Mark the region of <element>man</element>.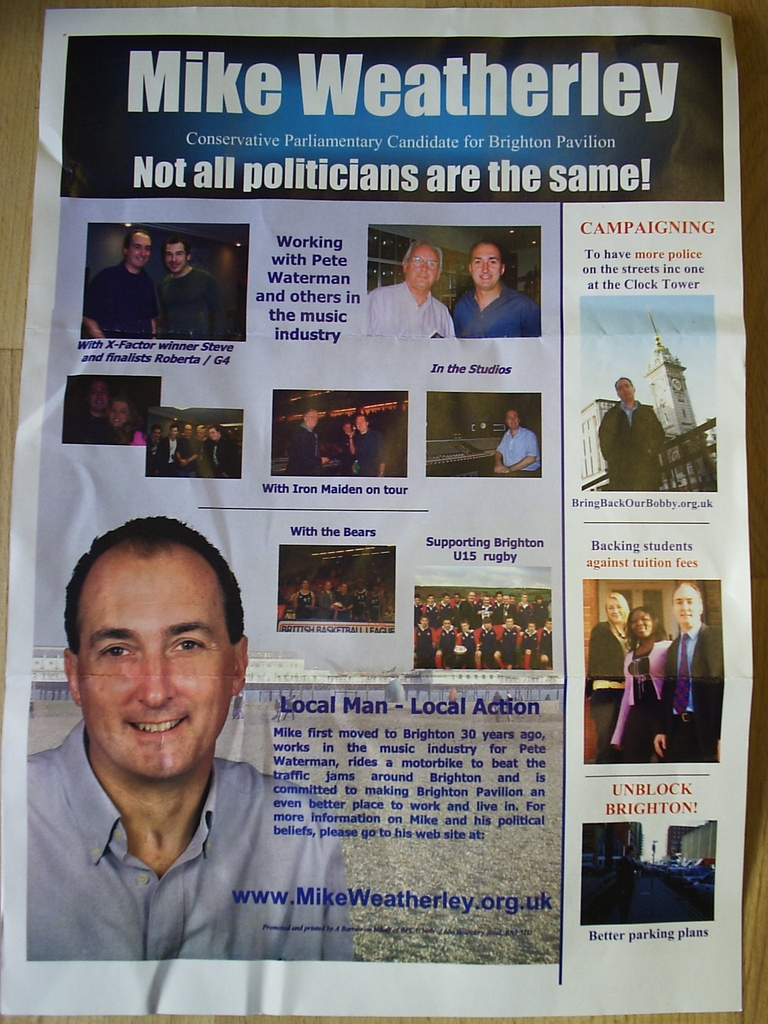
Region: region(367, 237, 457, 335).
